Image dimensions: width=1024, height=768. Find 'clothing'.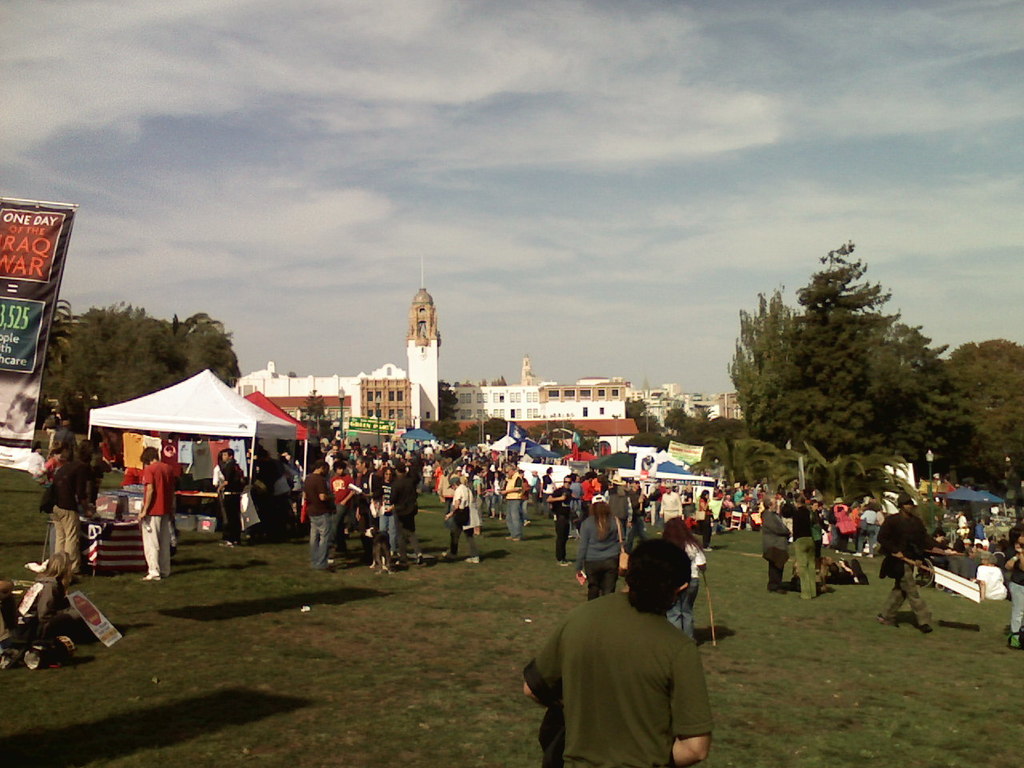
[973, 558, 1006, 594].
